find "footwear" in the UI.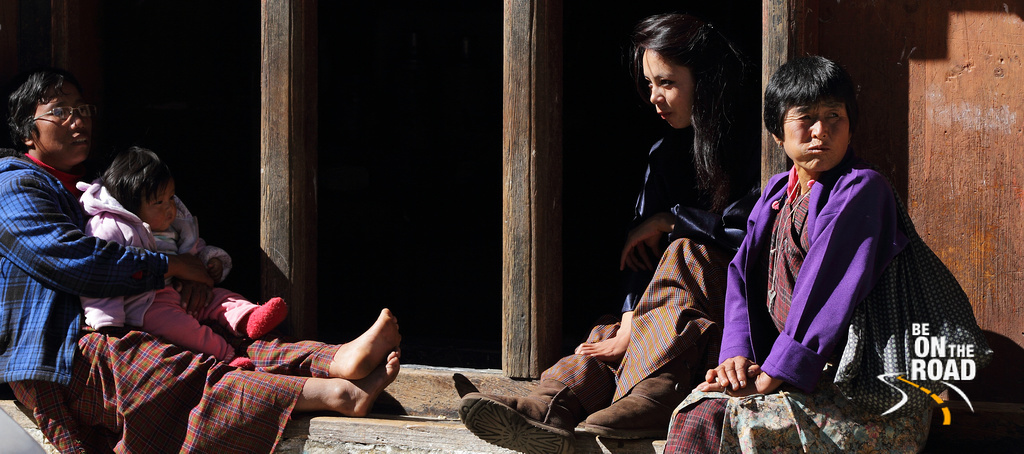
UI element at [left=575, top=366, right=697, bottom=438].
